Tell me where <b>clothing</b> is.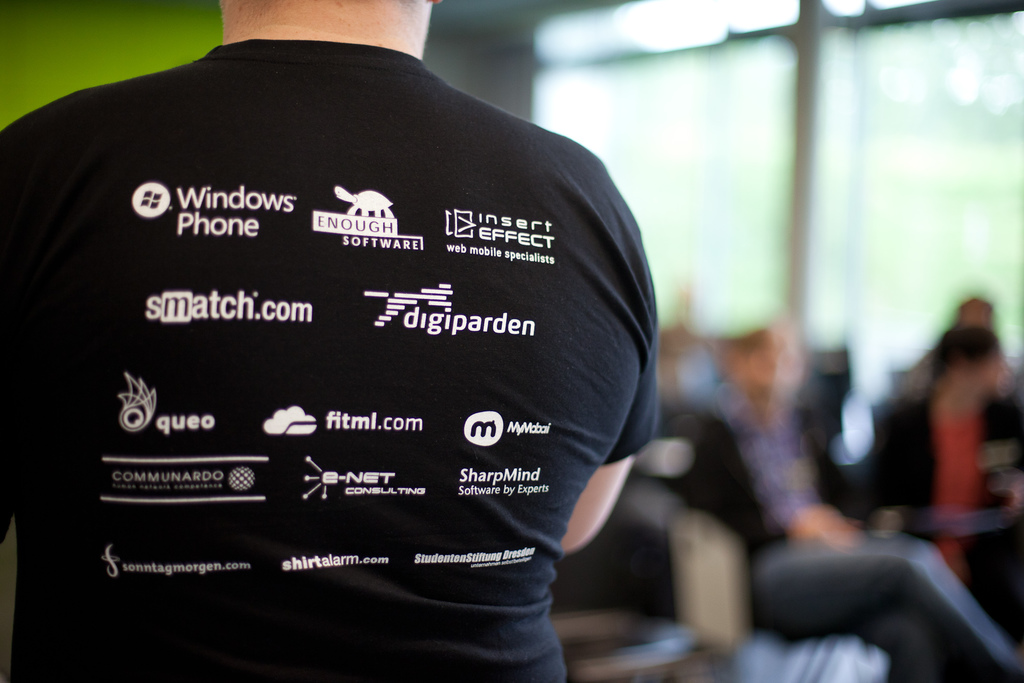
<b>clothing</b> is at bbox=(843, 359, 1023, 631).
